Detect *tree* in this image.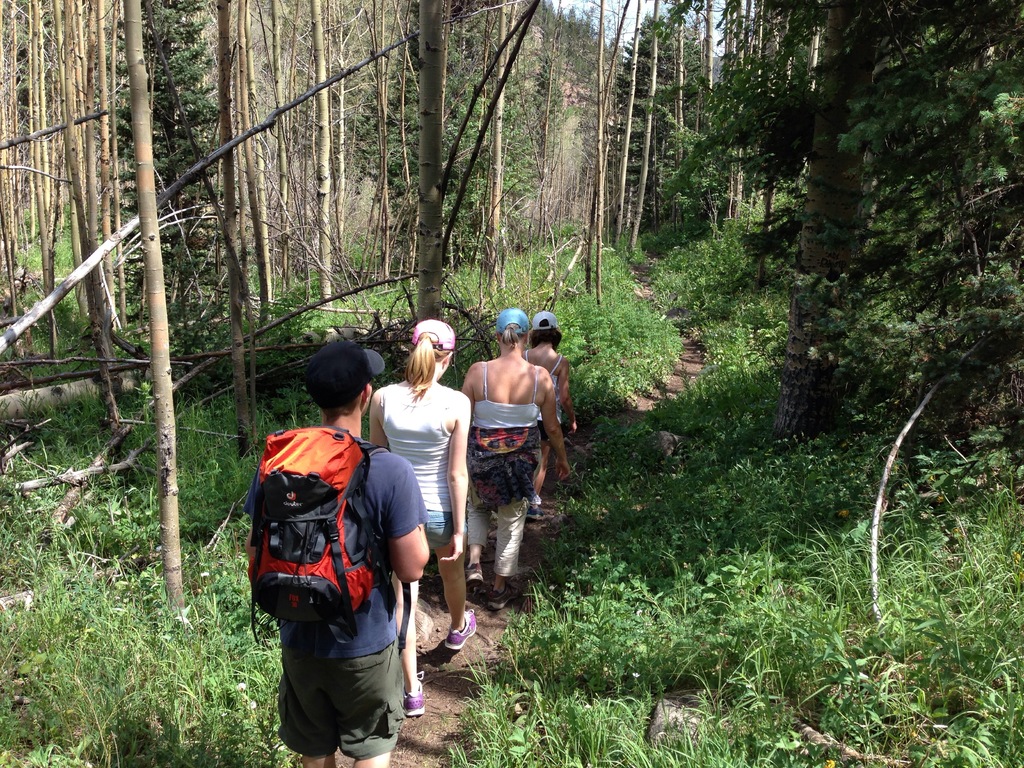
Detection: [36,0,89,240].
